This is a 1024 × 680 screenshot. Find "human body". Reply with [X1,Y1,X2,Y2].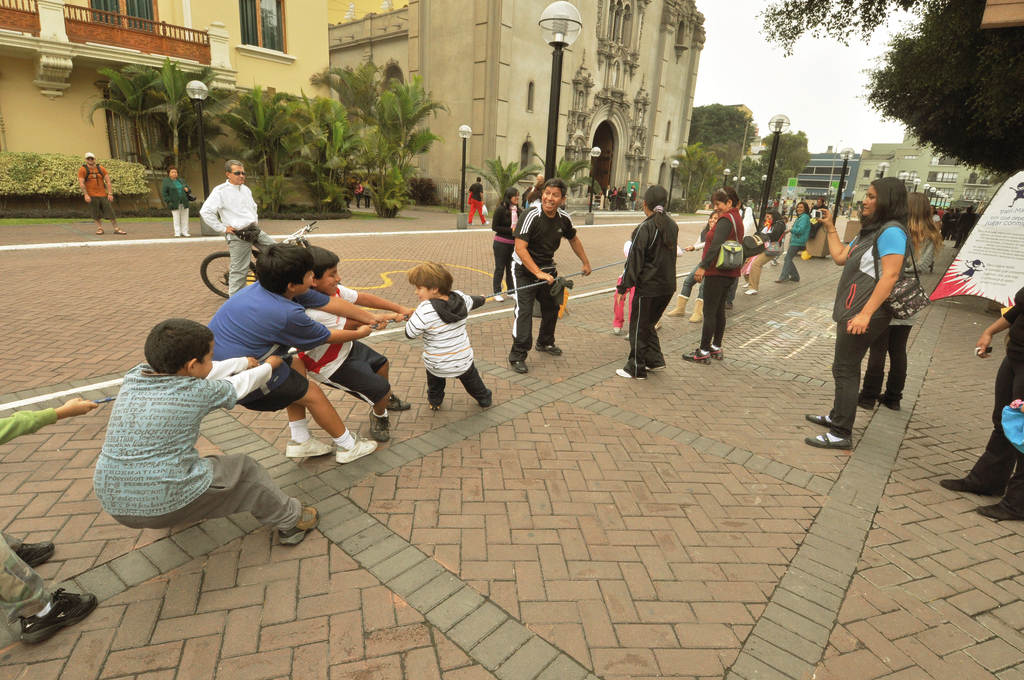
[742,218,783,297].
